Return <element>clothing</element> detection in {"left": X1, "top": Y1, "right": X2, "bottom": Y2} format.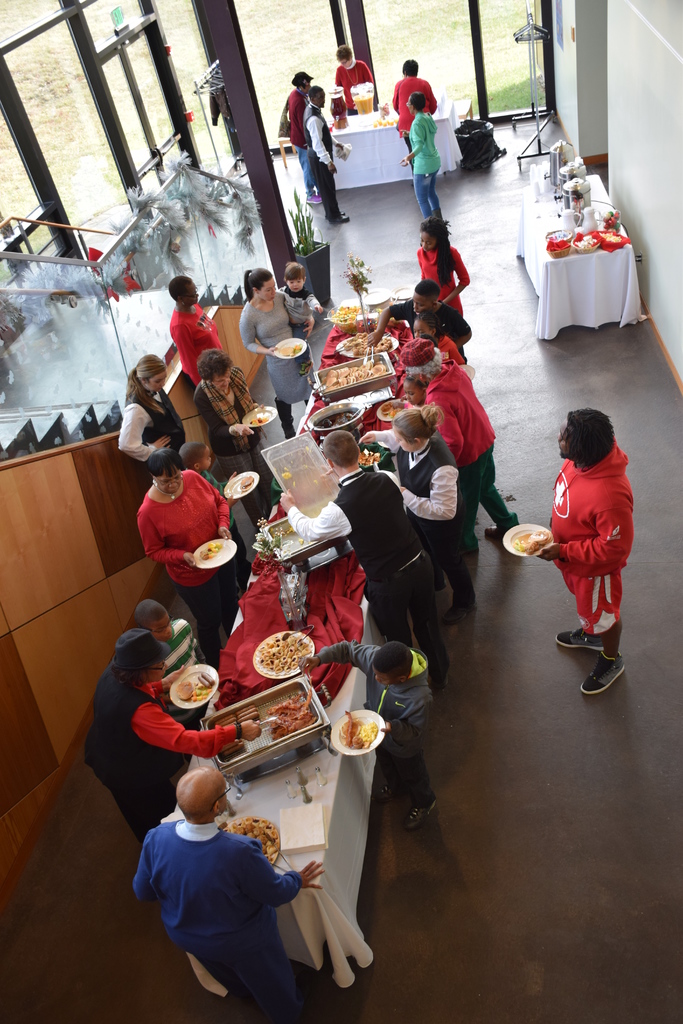
{"left": 239, "top": 298, "right": 315, "bottom": 442}.
